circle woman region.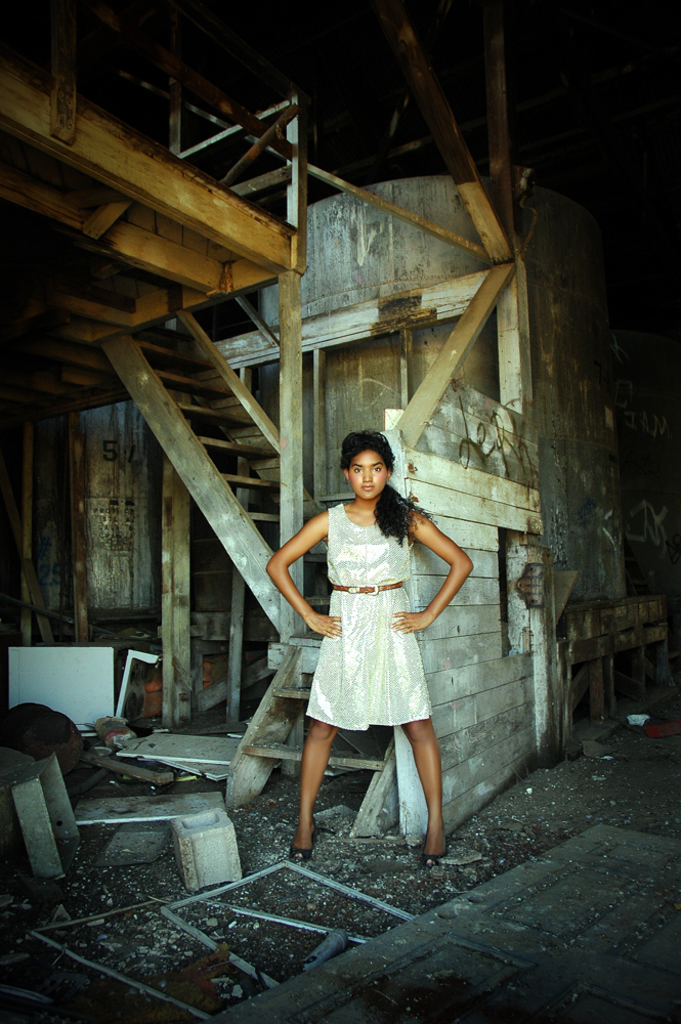
Region: BBox(269, 429, 469, 834).
